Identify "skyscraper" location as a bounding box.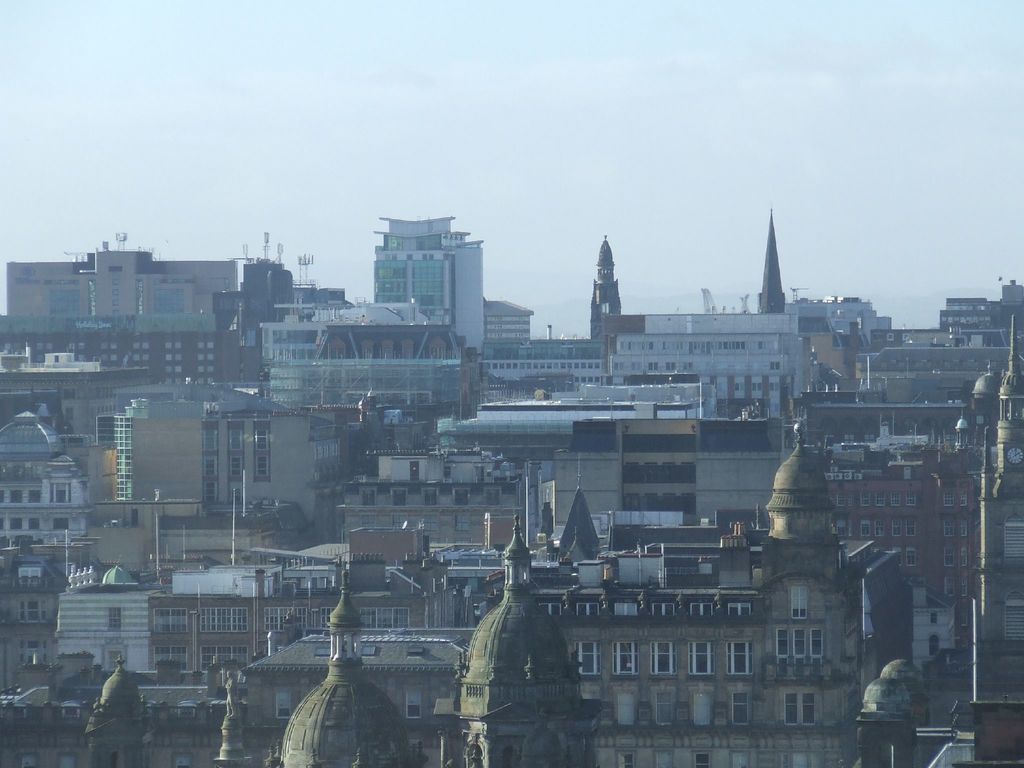
box=[349, 204, 511, 347].
